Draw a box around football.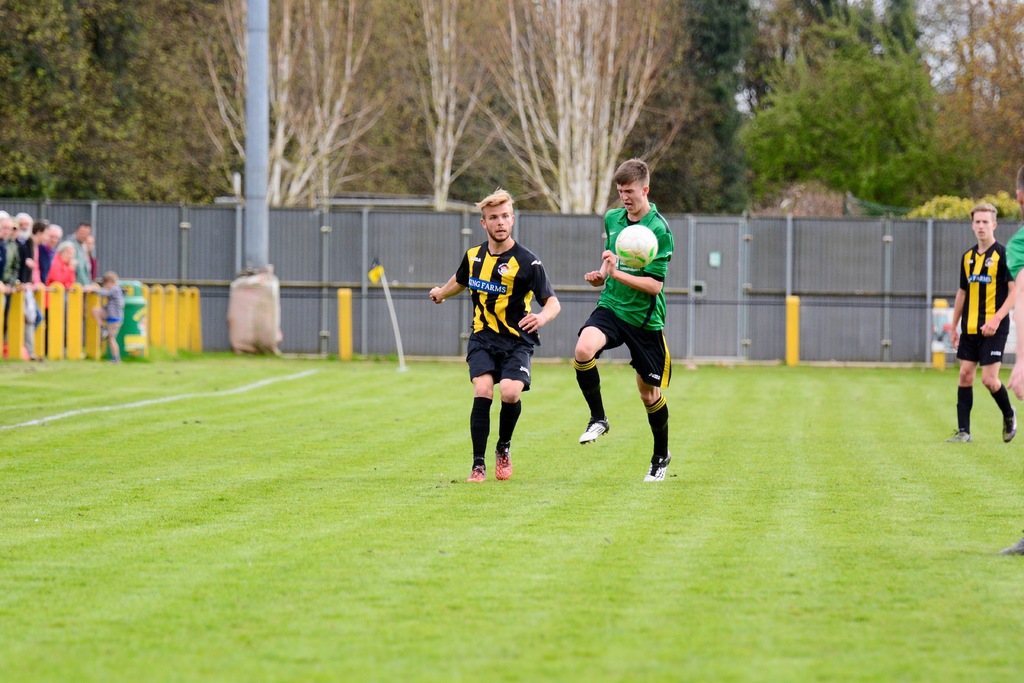
x1=616, y1=220, x2=657, y2=266.
